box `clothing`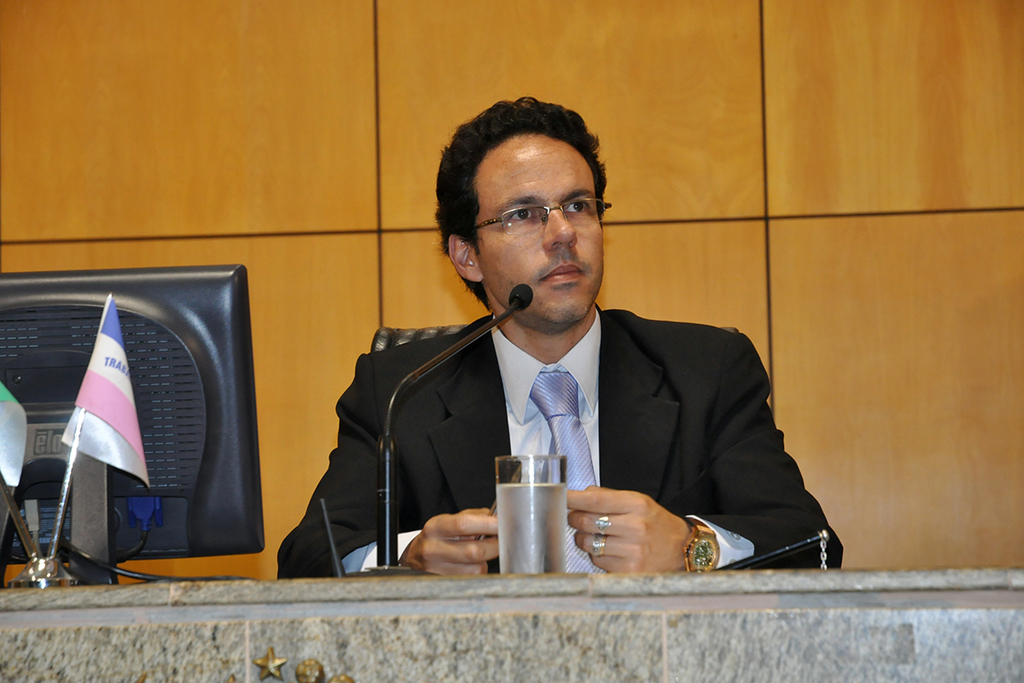
detection(339, 294, 793, 578)
